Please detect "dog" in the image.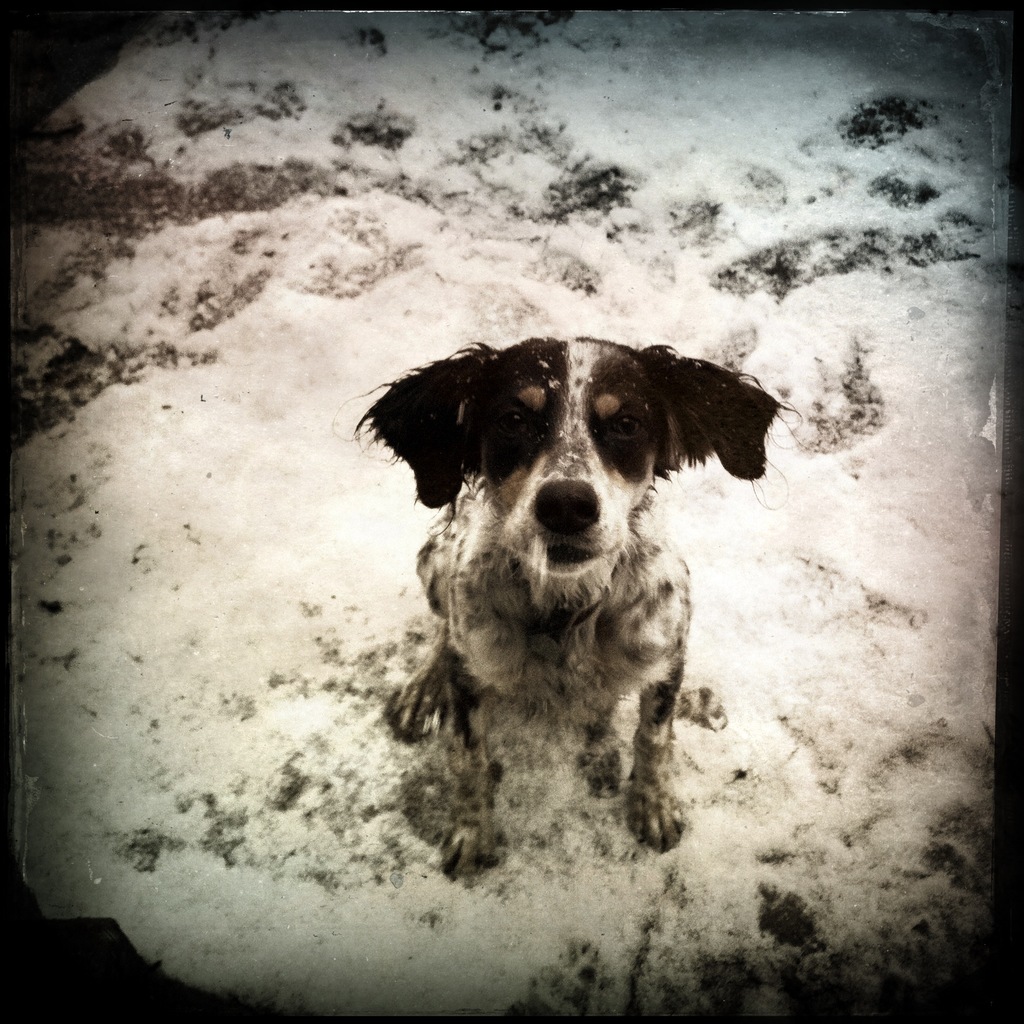
box(347, 335, 790, 882).
